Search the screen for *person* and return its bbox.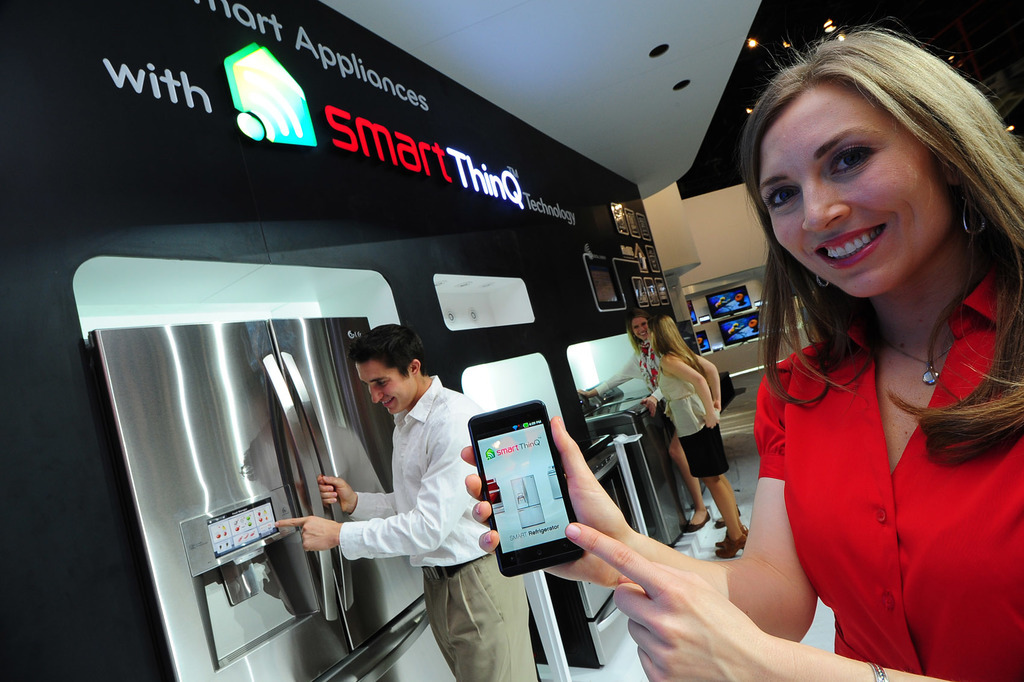
Found: left=262, top=327, right=543, bottom=681.
